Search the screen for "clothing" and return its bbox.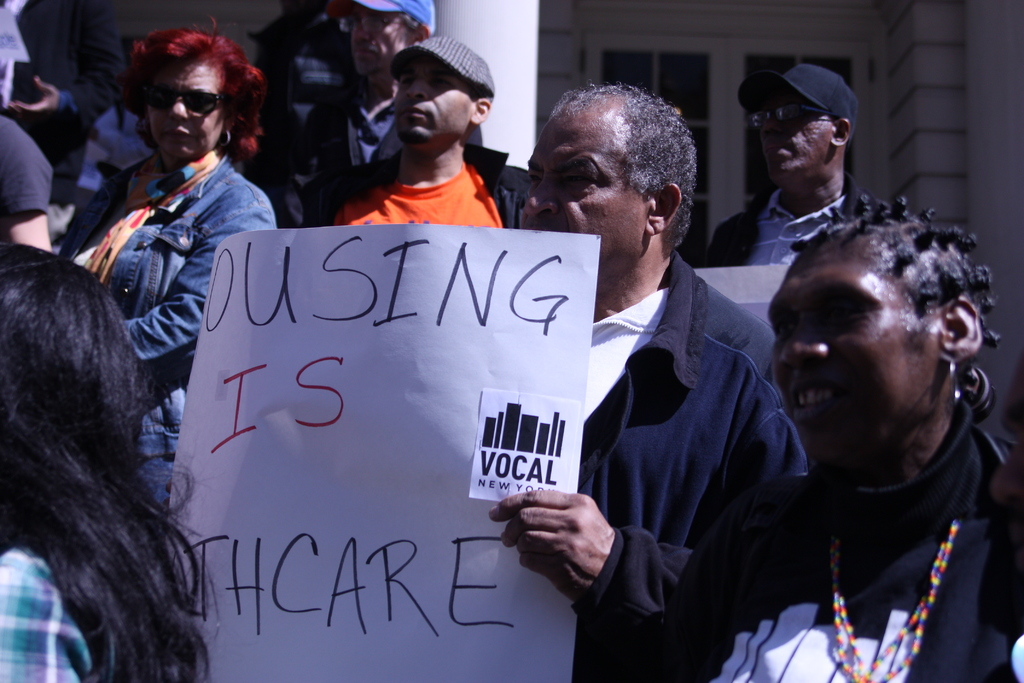
Found: bbox=[52, 144, 283, 509].
